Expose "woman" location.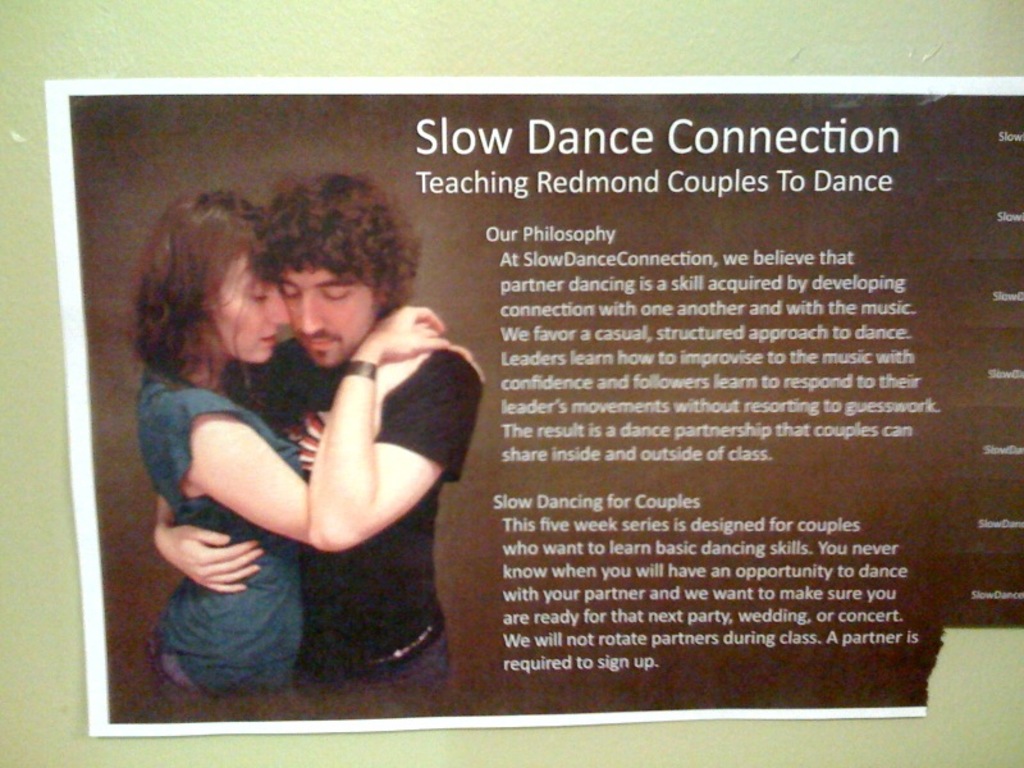
Exposed at (x1=131, y1=187, x2=438, y2=714).
